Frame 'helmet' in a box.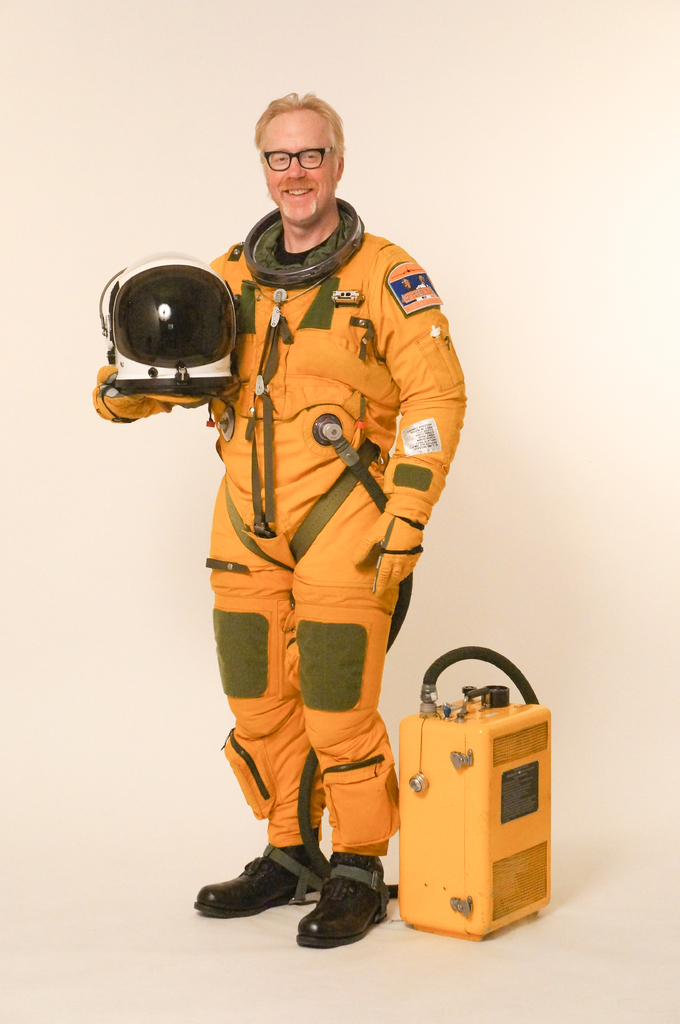
bbox(102, 240, 248, 410).
